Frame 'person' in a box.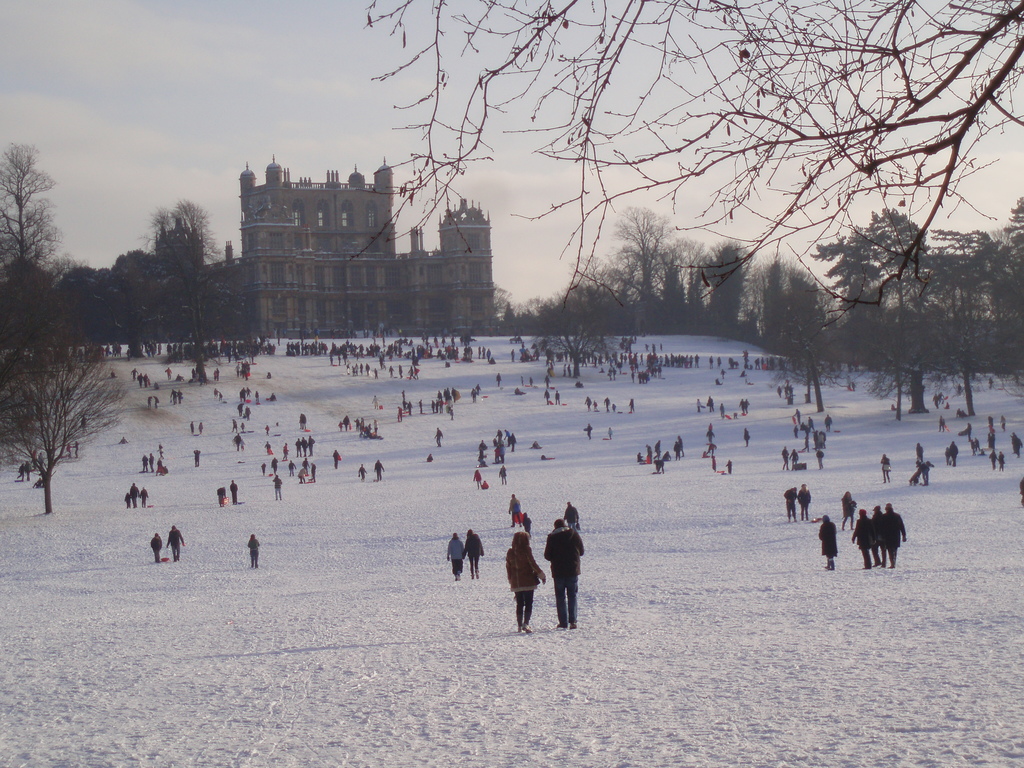
842 490 860 526.
